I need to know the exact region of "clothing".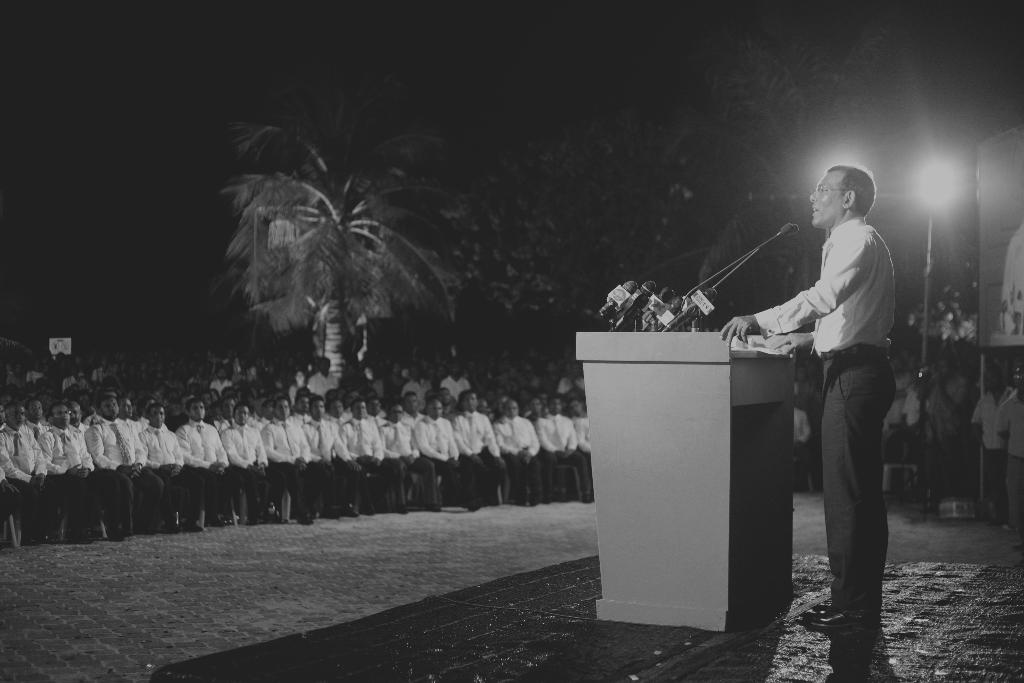
Region: l=927, t=378, r=963, b=502.
